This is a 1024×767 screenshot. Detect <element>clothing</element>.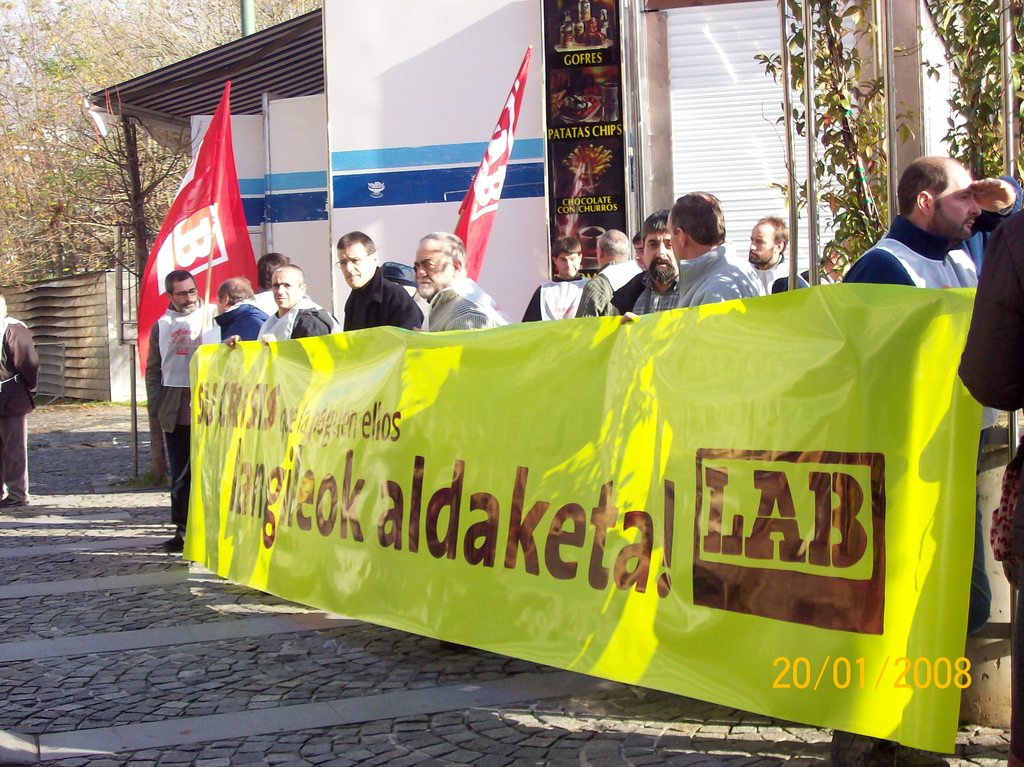
[156,305,204,527].
